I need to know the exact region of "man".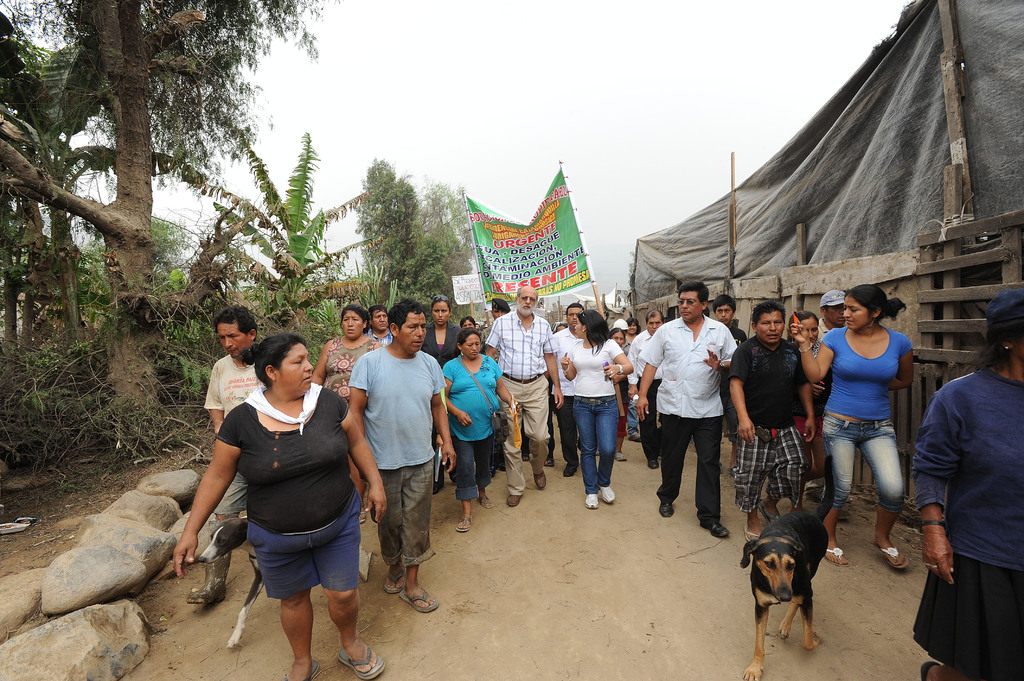
Region: 483:284:566:483.
